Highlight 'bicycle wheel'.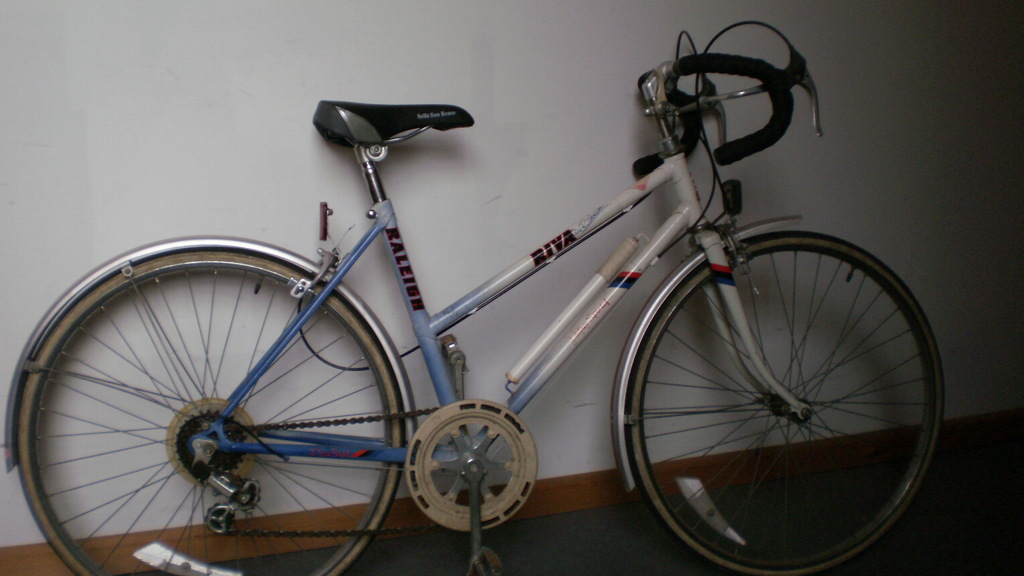
Highlighted region: [left=13, top=264, right=415, bottom=552].
